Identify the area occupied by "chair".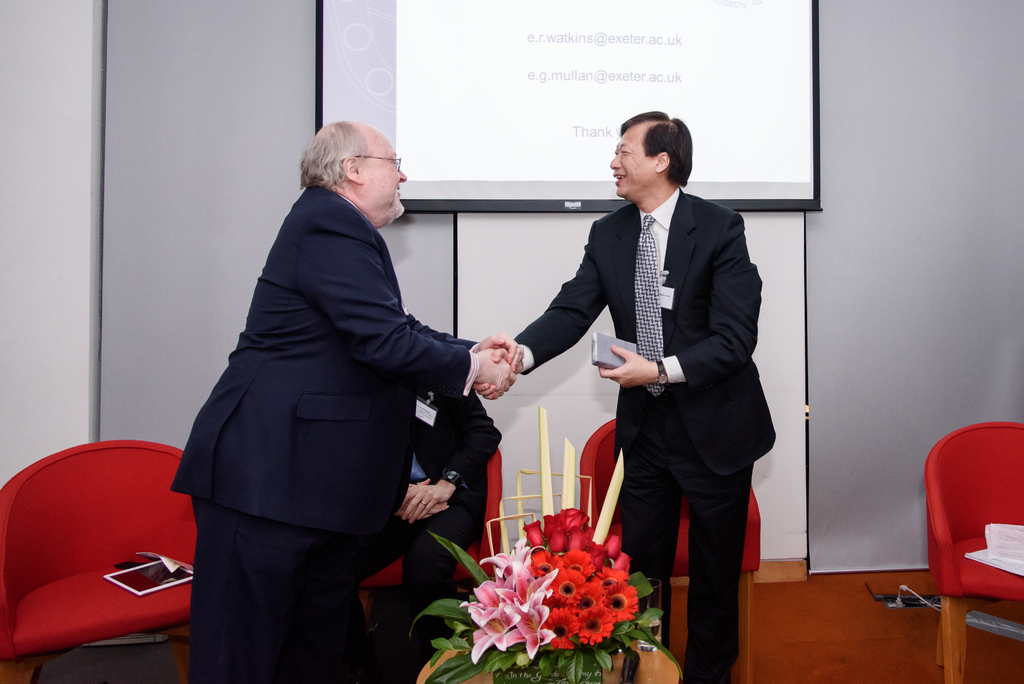
Area: x1=362 y1=439 x2=528 y2=618.
